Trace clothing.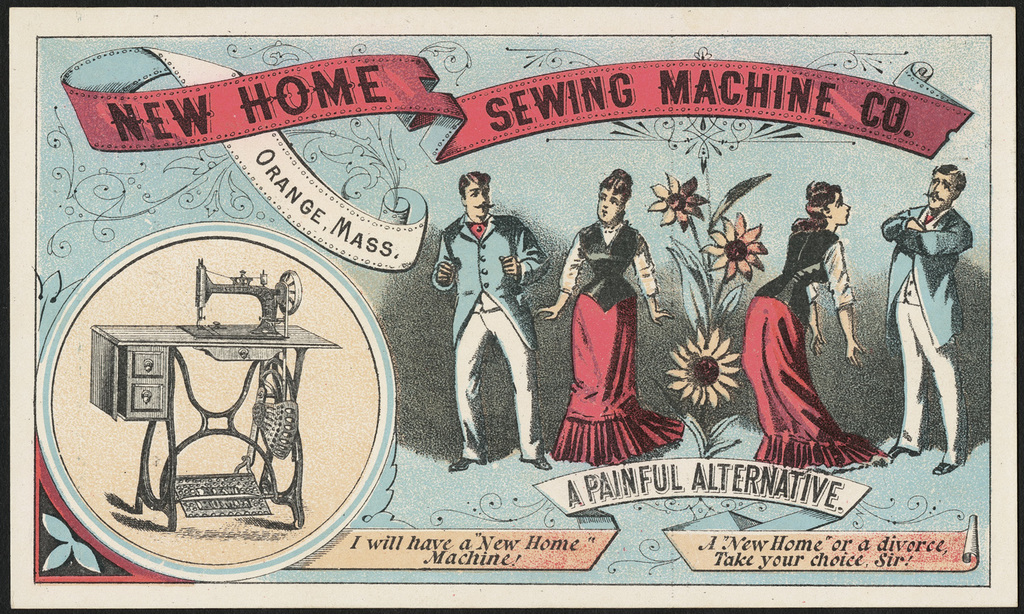
Traced to l=432, t=219, r=554, b=460.
